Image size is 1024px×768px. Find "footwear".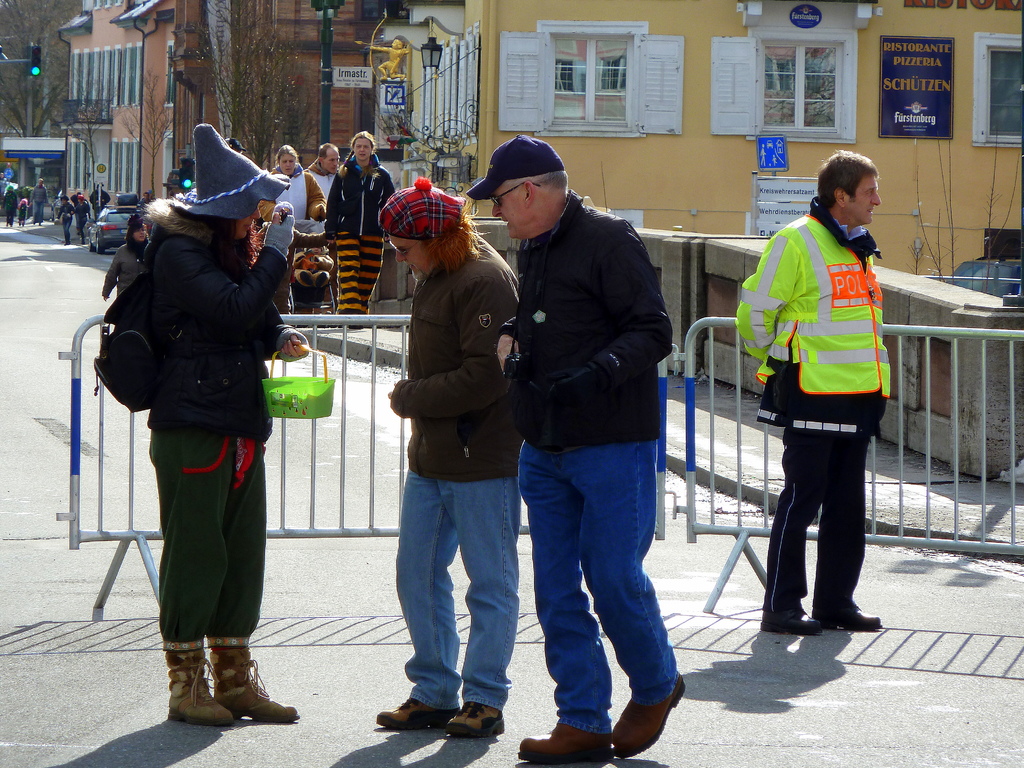
crop(18, 224, 22, 227).
